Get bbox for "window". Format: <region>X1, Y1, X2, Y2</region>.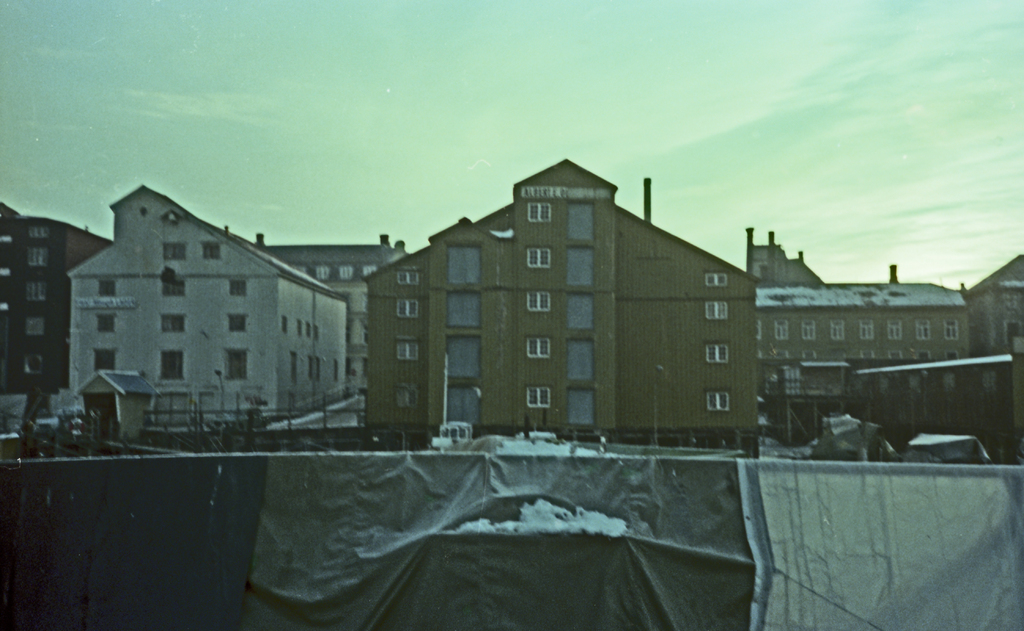
<region>163, 315, 185, 333</region>.
